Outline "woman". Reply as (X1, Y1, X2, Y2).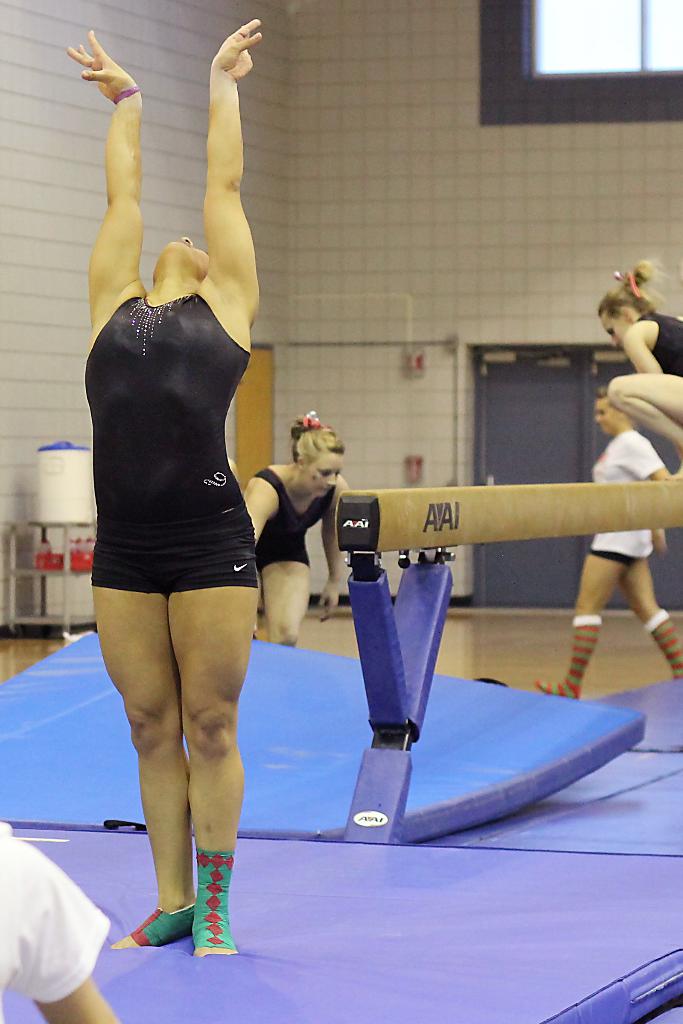
(56, 0, 277, 975).
